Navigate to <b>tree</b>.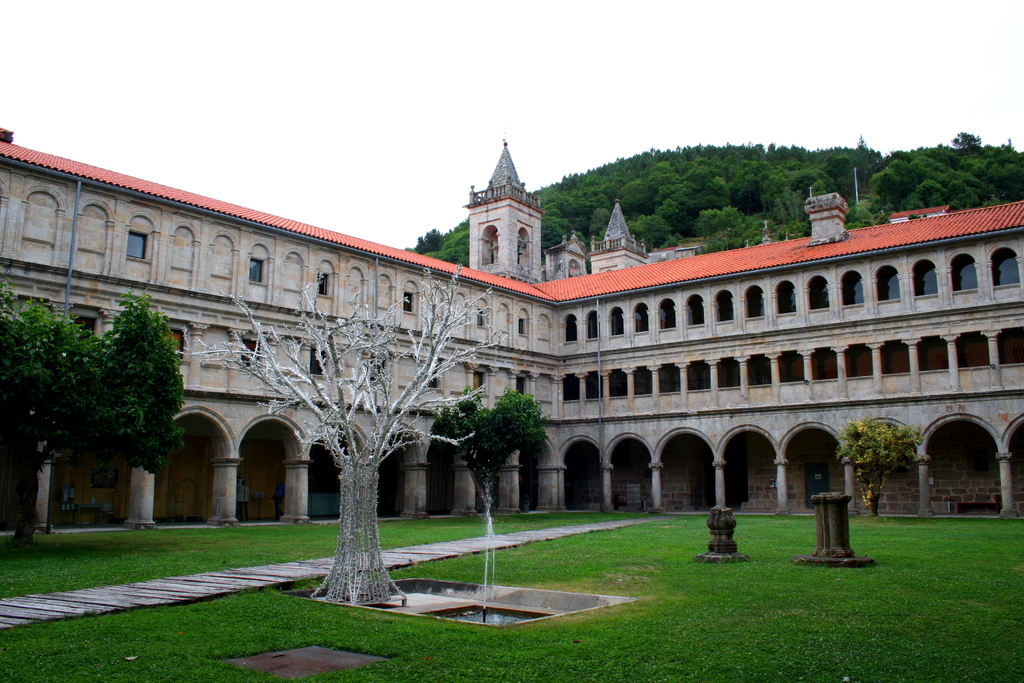
Navigation target: box=[0, 284, 181, 554].
